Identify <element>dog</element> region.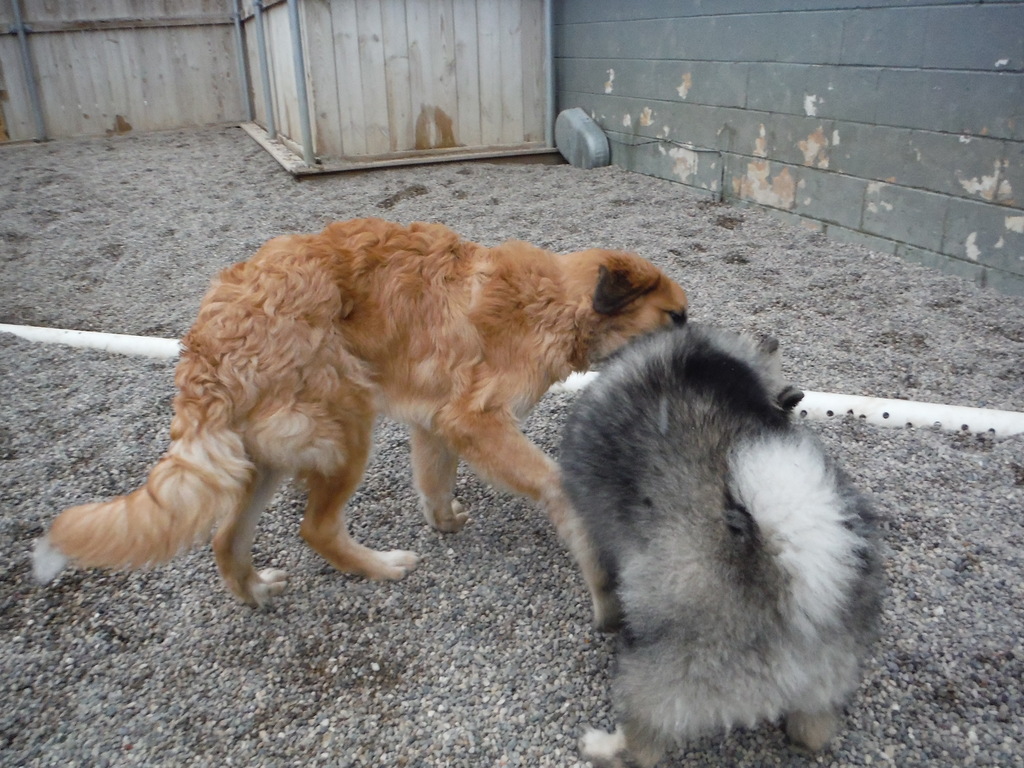
Region: 556 321 890 767.
